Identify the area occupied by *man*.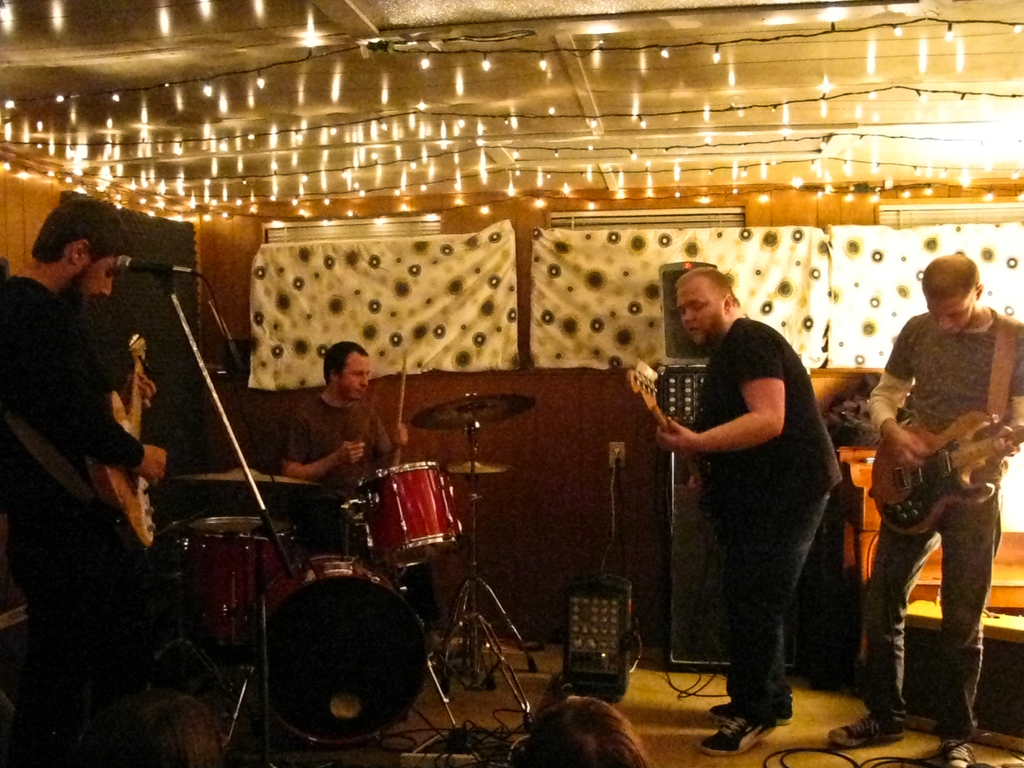
Area: crop(282, 342, 410, 550).
